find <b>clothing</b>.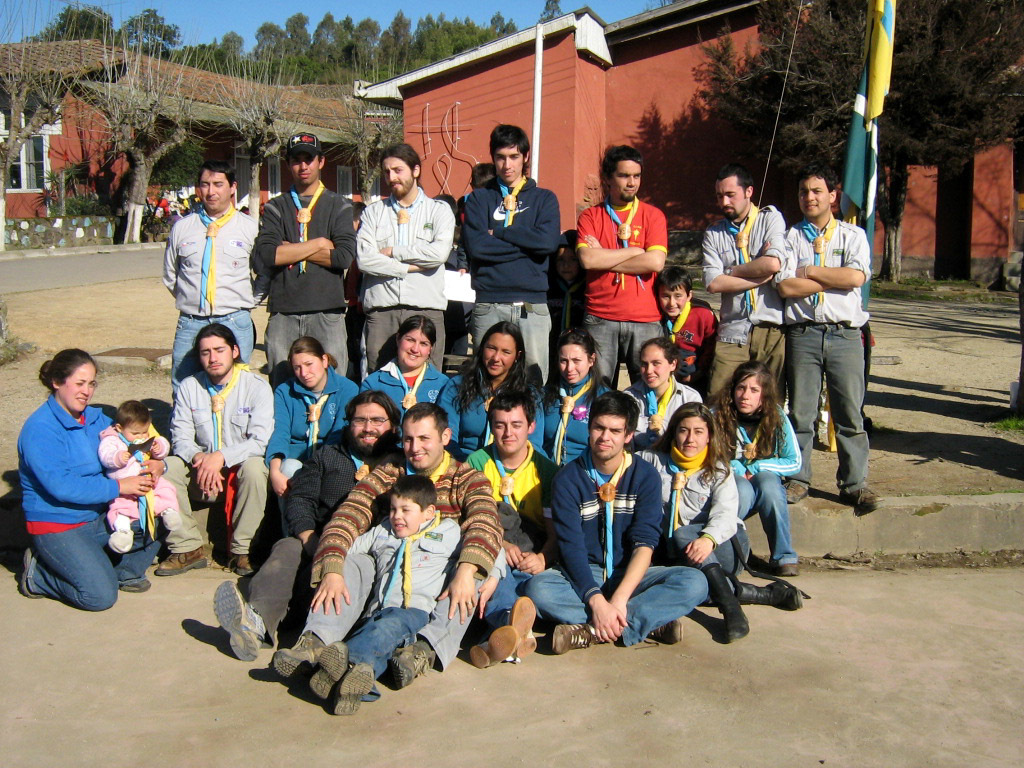
rect(443, 230, 468, 356).
